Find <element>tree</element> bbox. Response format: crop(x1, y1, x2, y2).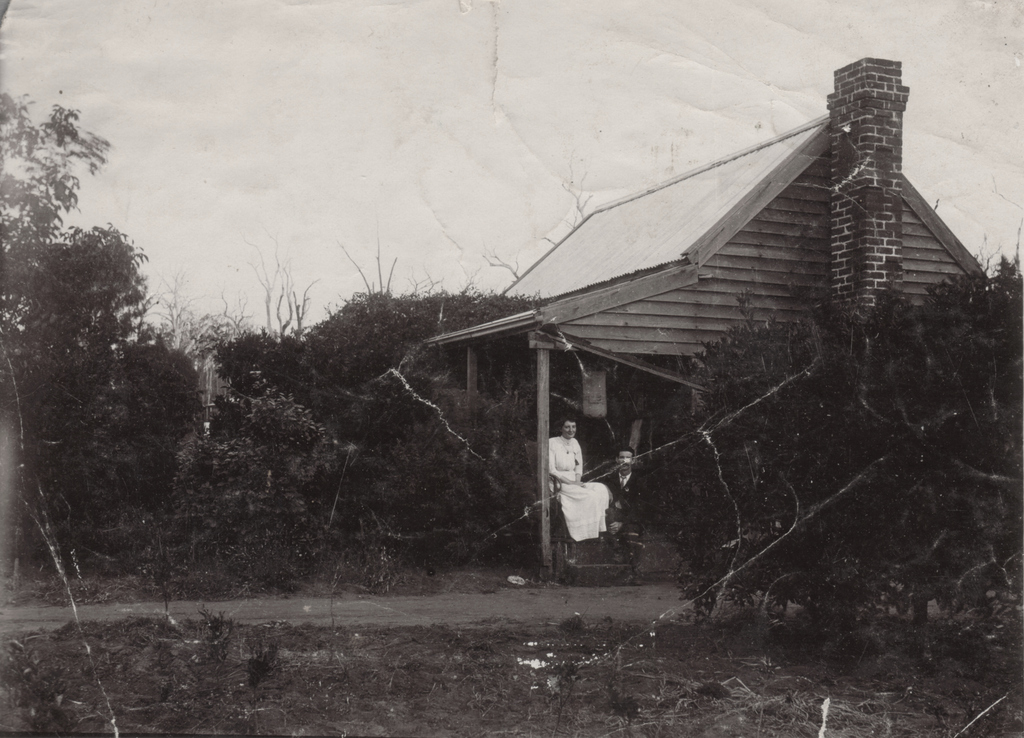
crop(673, 248, 1023, 681).
